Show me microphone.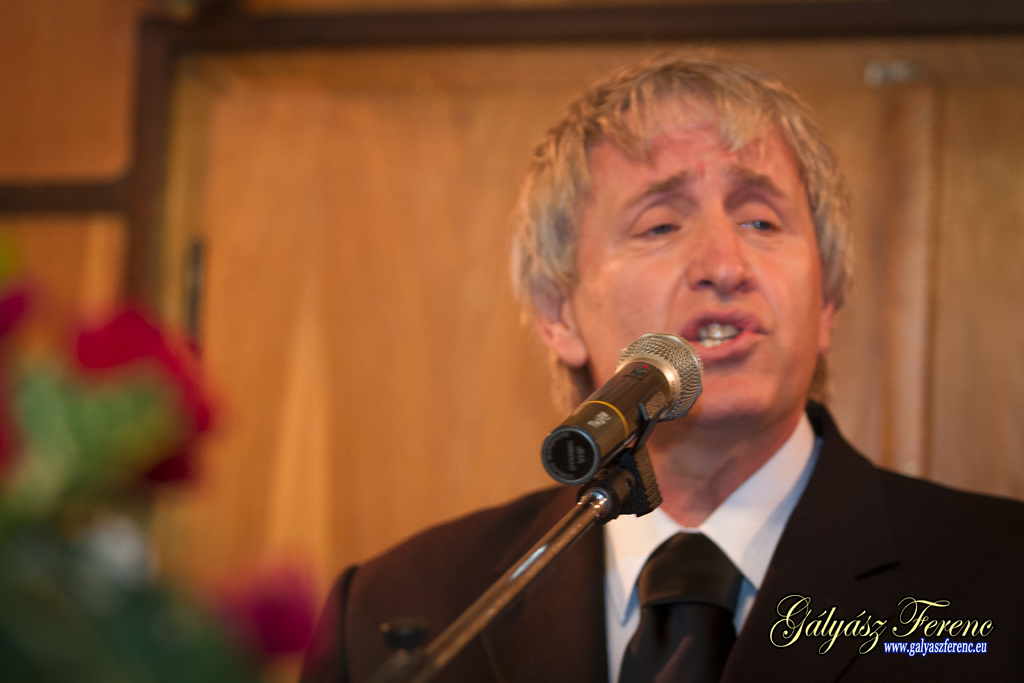
microphone is here: {"x1": 525, "y1": 325, "x2": 708, "y2": 493}.
